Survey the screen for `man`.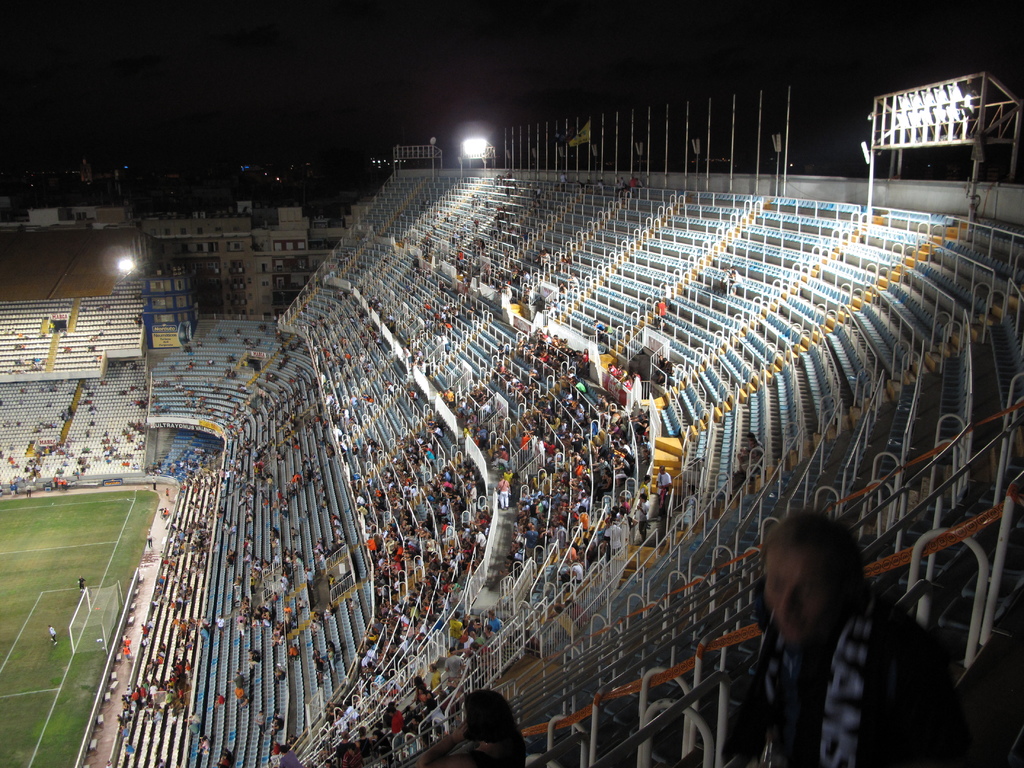
Survey found: [x1=650, y1=356, x2=664, y2=380].
